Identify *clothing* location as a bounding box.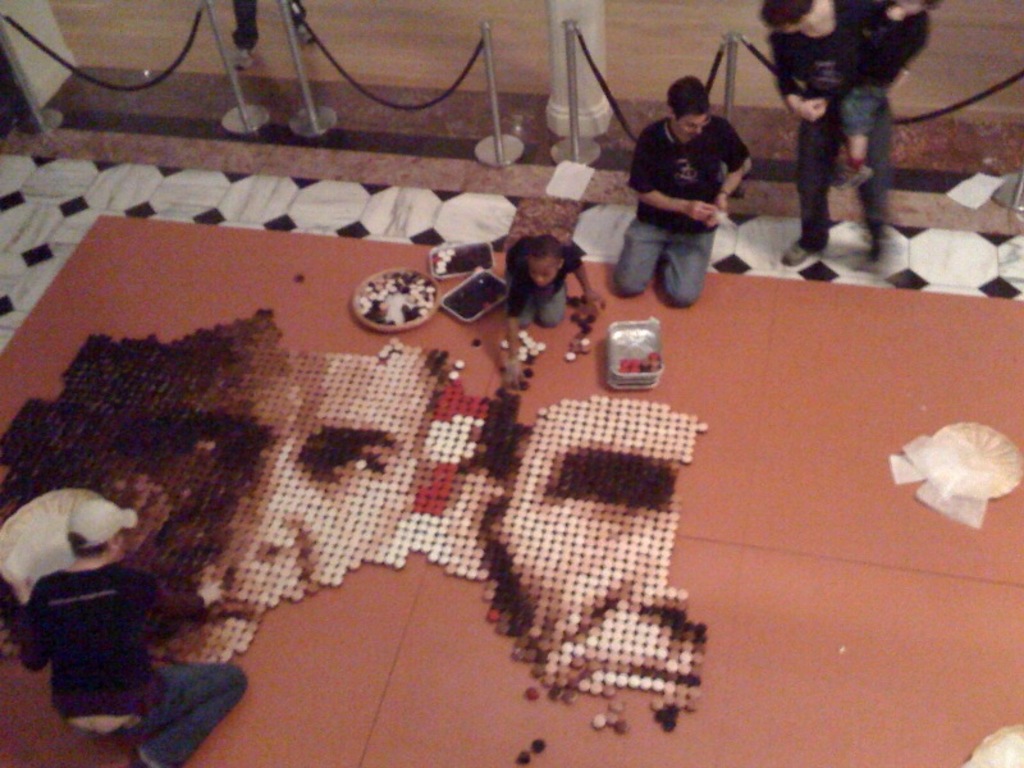
[841,8,938,140].
